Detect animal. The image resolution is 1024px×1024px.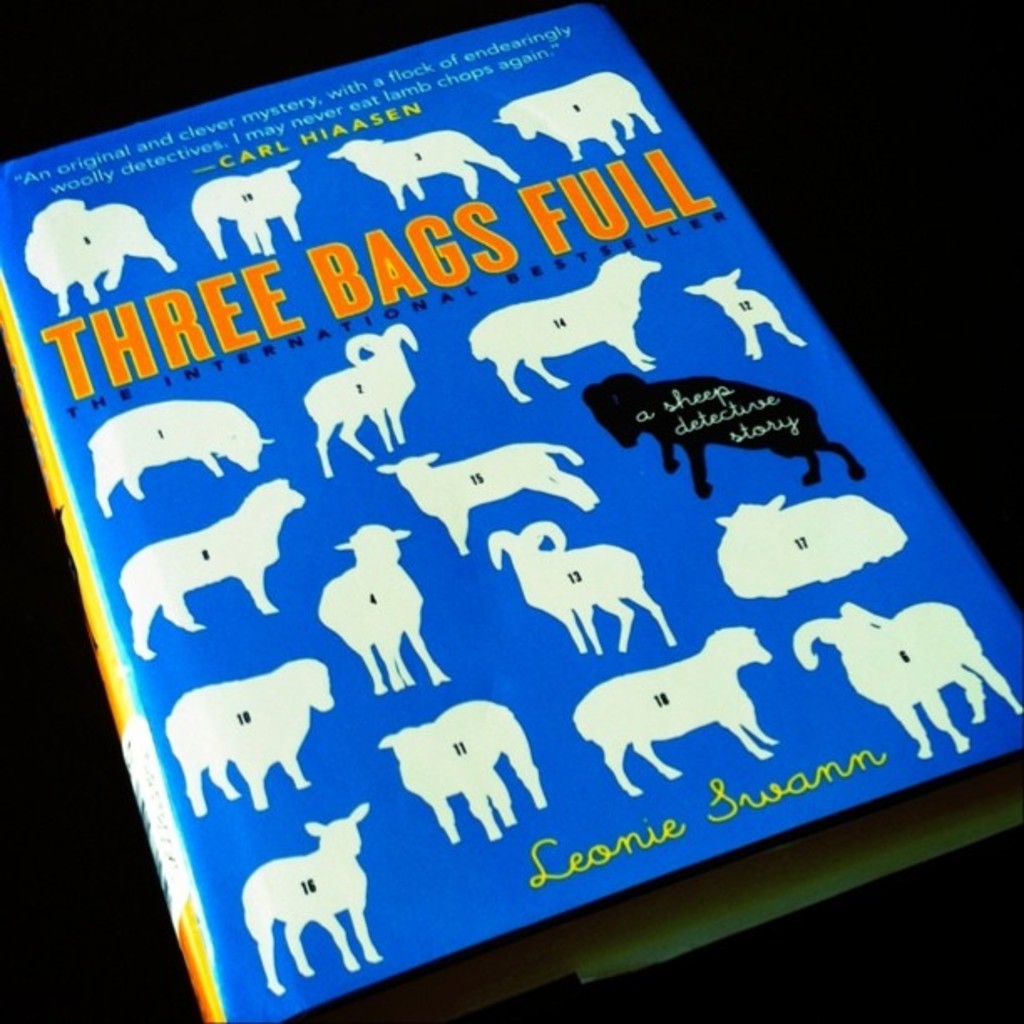
(79, 395, 274, 519).
